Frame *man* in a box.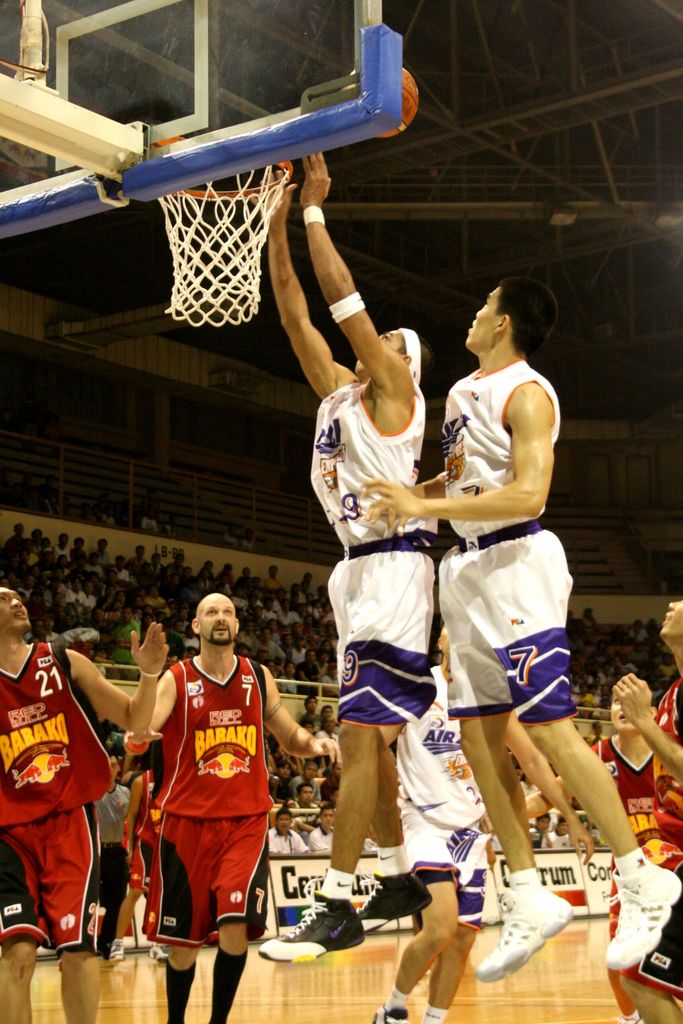
pyautogui.locateOnScreen(257, 157, 447, 966).
